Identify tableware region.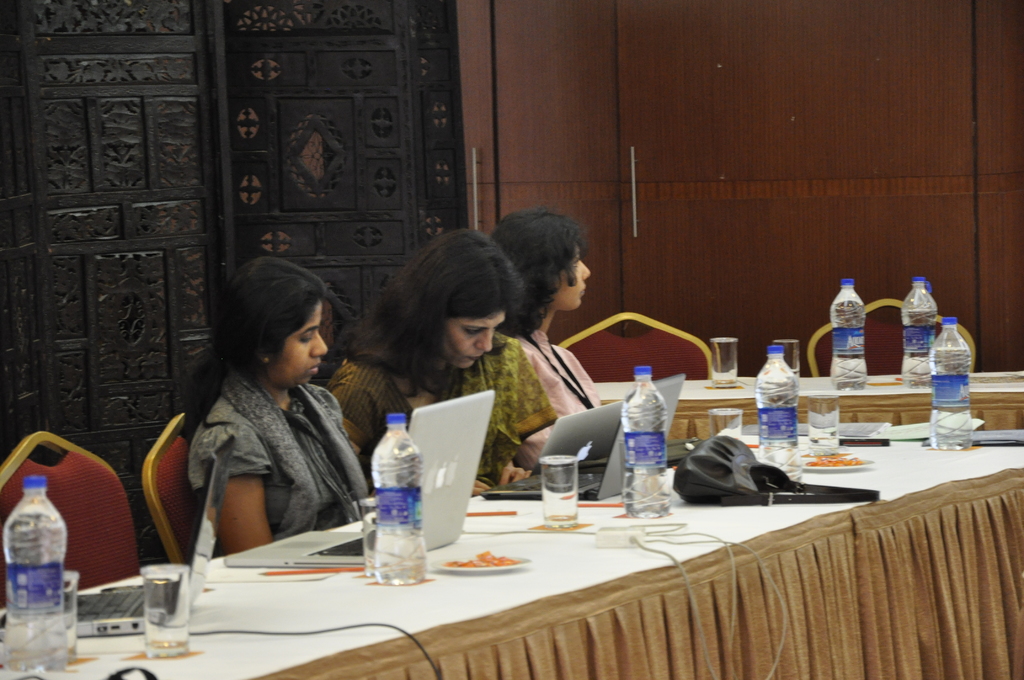
Region: [left=708, top=405, right=744, bottom=438].
